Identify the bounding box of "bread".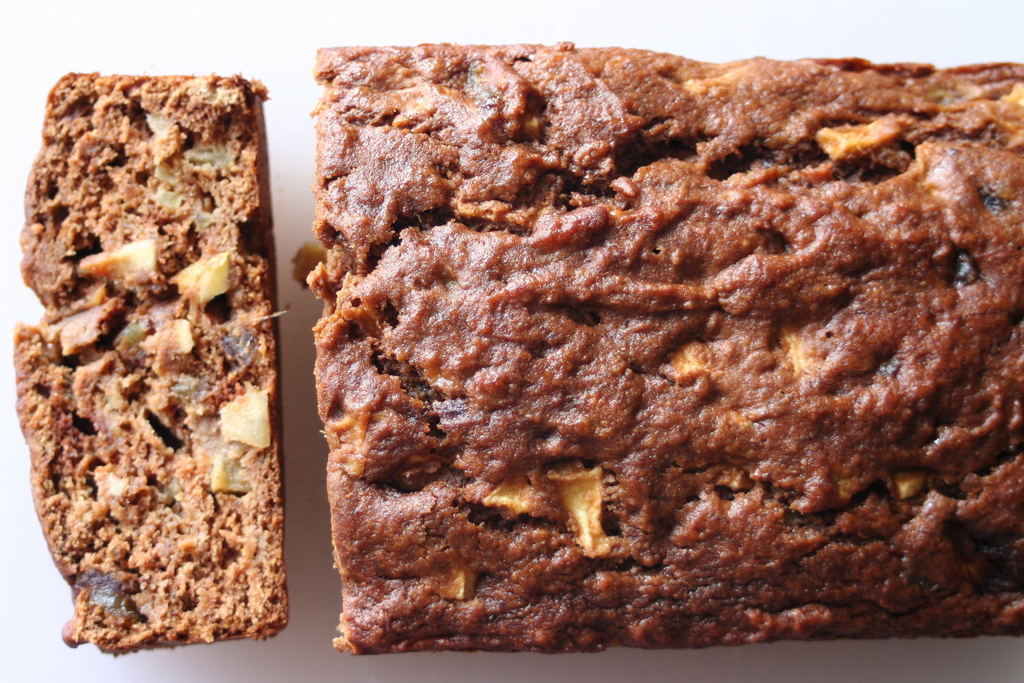
Rect(296, 50, 1023, 657).
